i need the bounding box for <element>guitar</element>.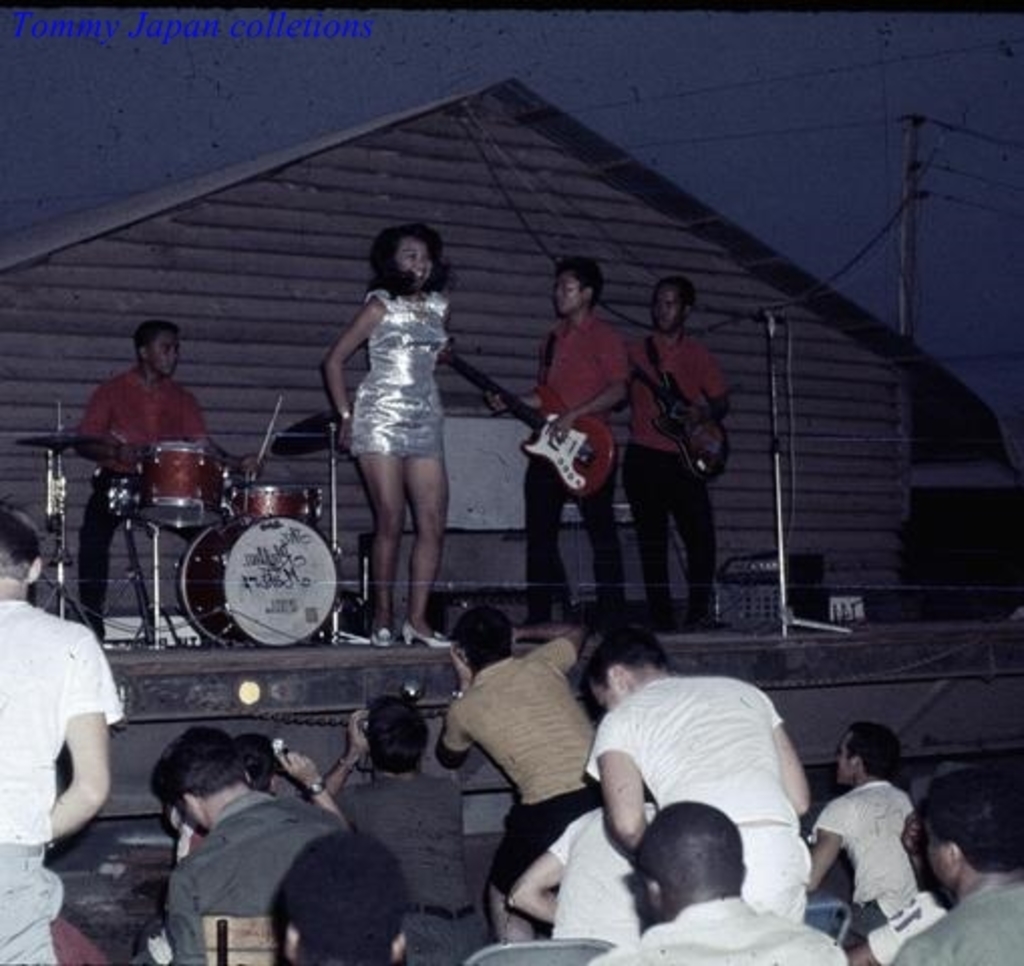
Here it is: (437,342,618,503).
